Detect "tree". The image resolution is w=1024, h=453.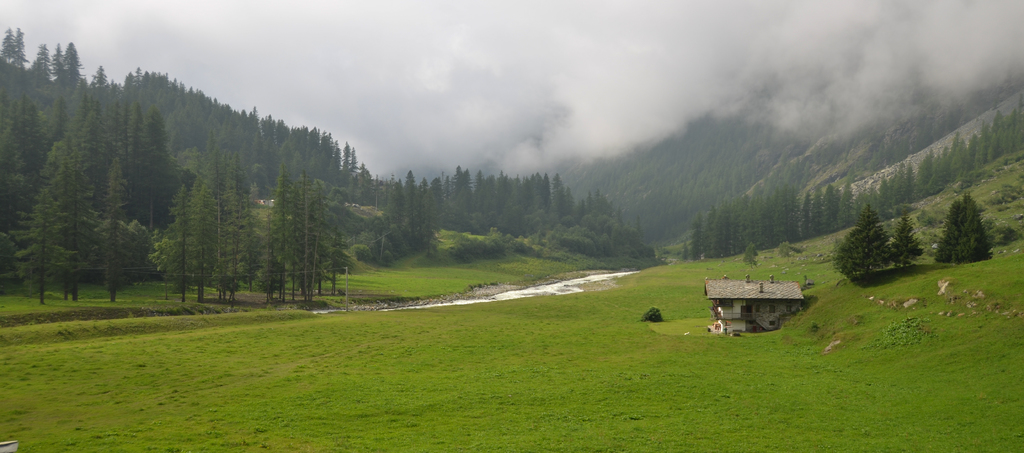
893/210/927/268.
